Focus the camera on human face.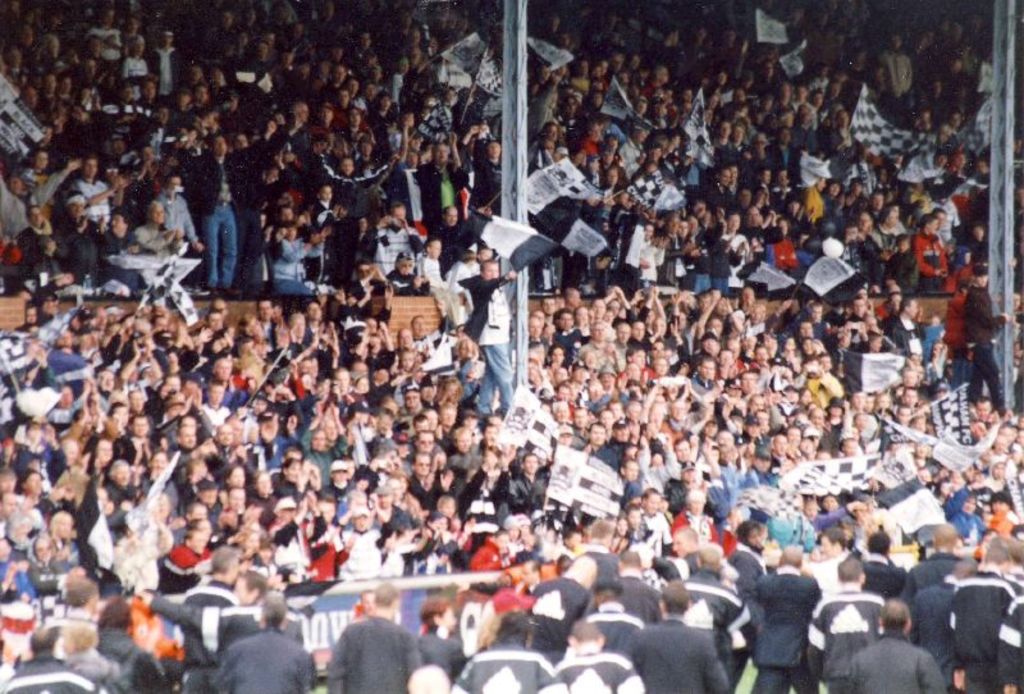
Focus region: {"left": 412, "top": 455, "right": 429, "bottom": 474}.
